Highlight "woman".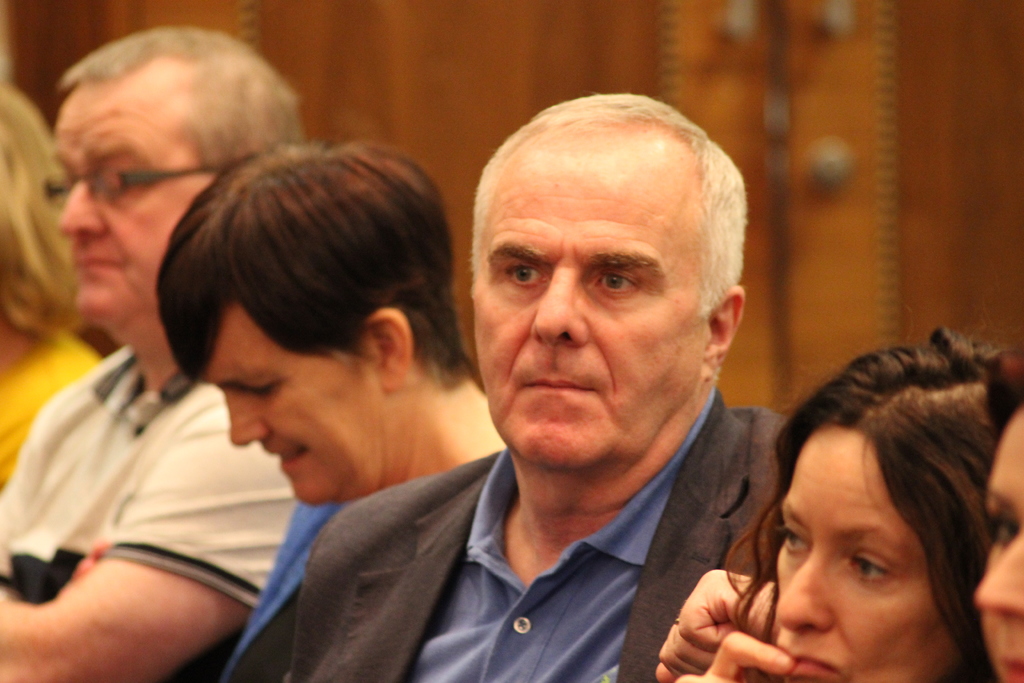
Highlighted region: (149,131,522,532).
